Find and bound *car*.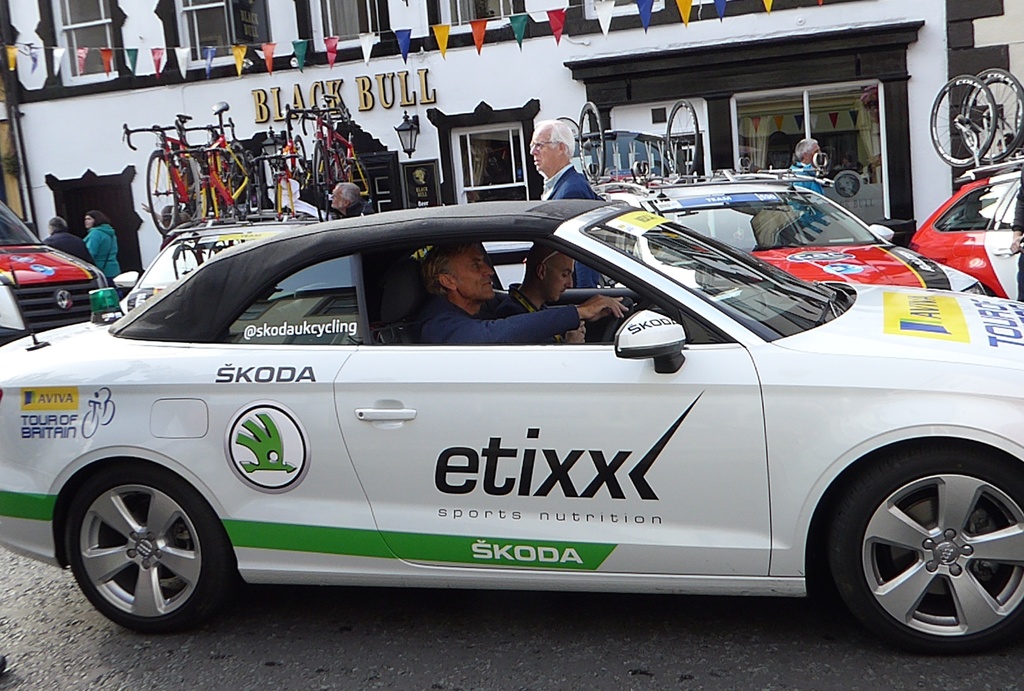
Bound: [left=594, top=173, right=985, bottom=291].
